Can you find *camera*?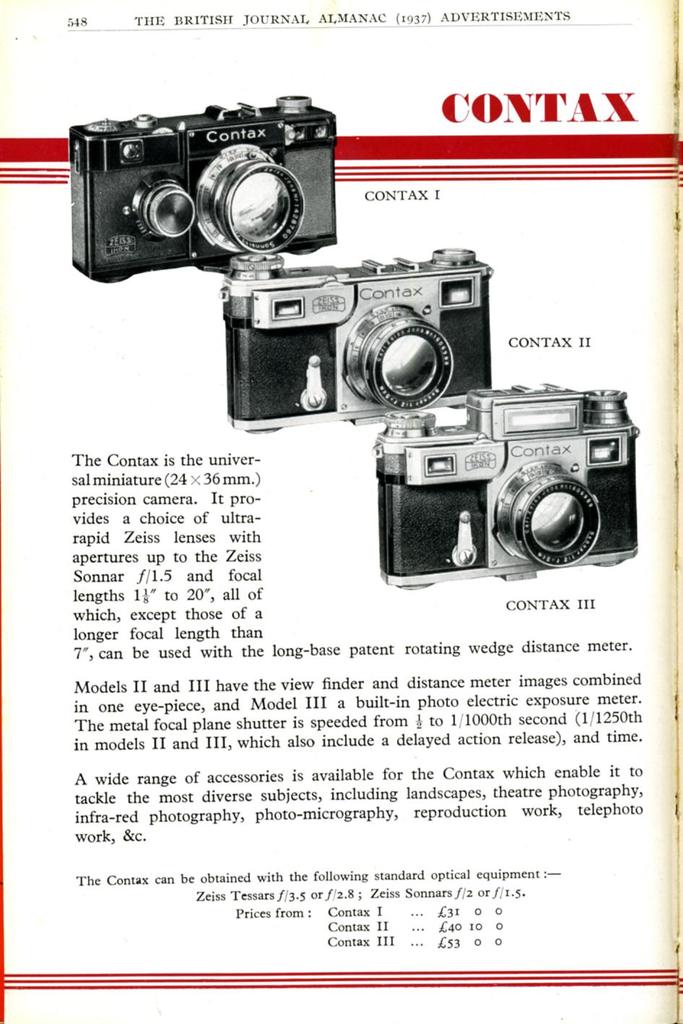
Yes, bounding box: bbox=(225, 241, 493, 436).
